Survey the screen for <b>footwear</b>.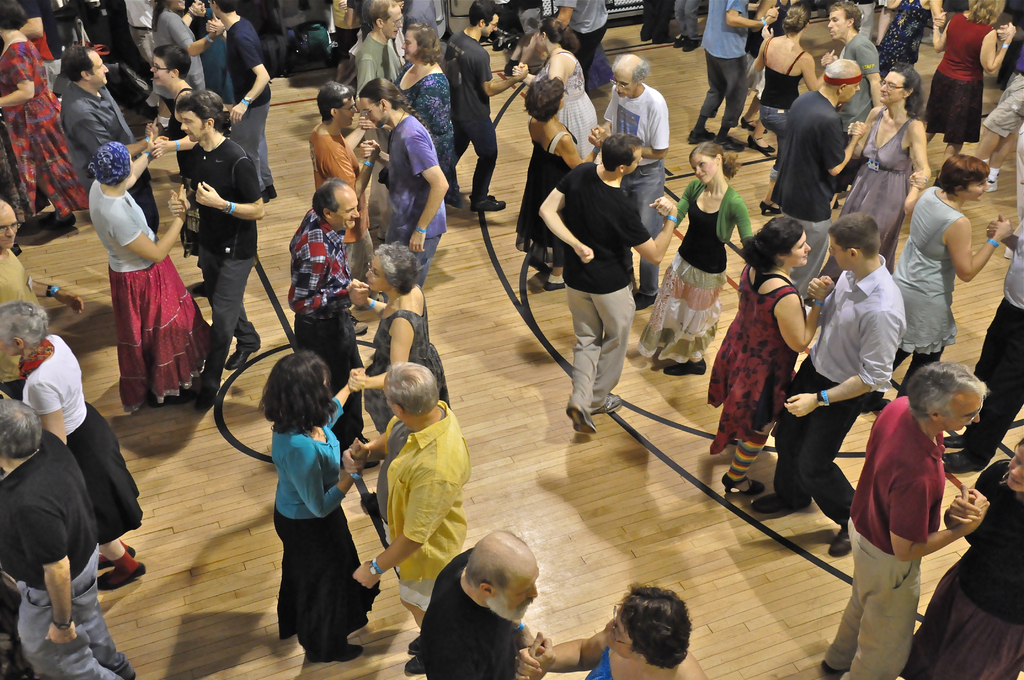
Survey found: {"left": 268, "top": 183, "right": 278, "bottom": 198}.
